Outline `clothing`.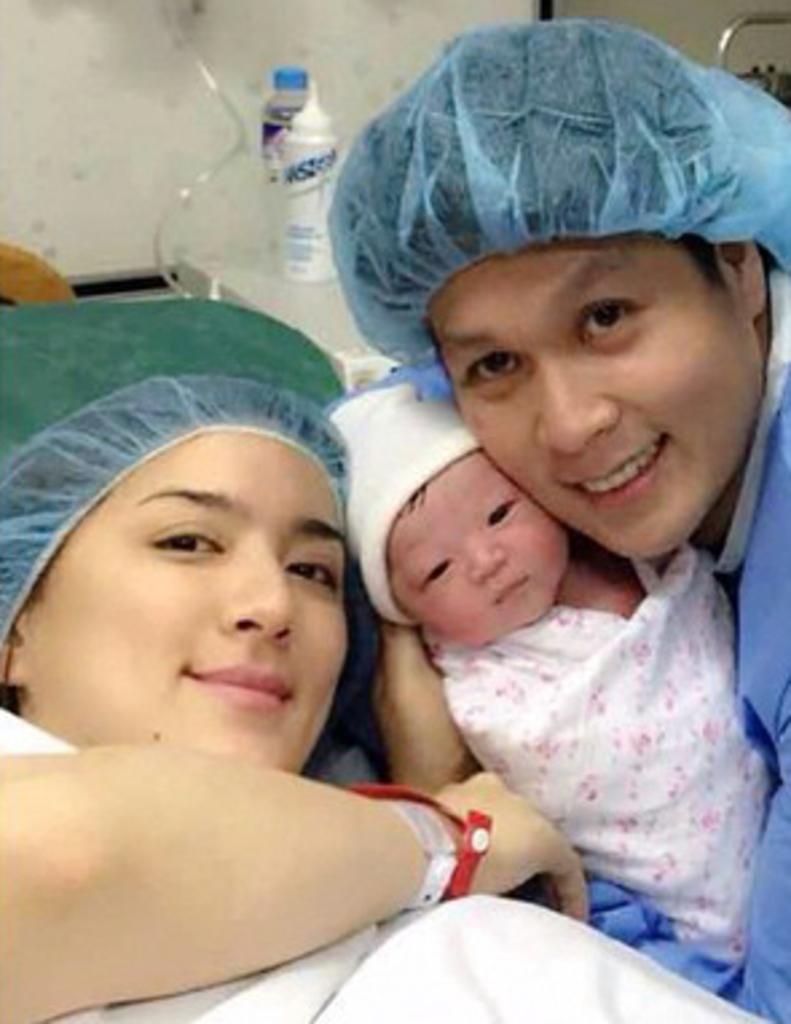
Outline: 346, 370, 493, 635.
